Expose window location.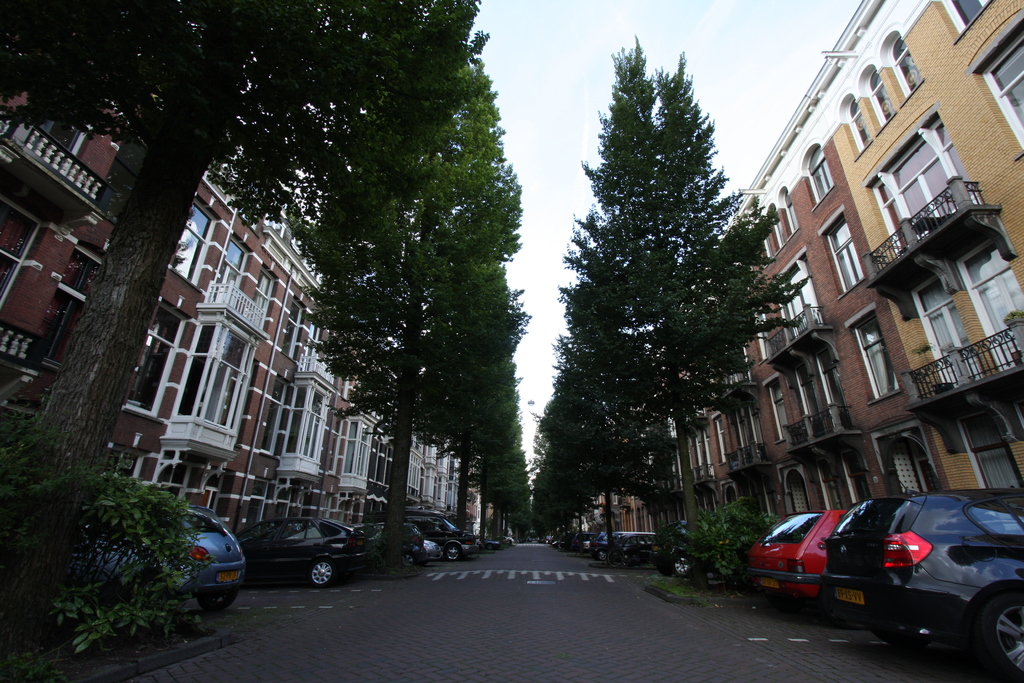
Exposed at bbox(989, 33, 1023, 144).
